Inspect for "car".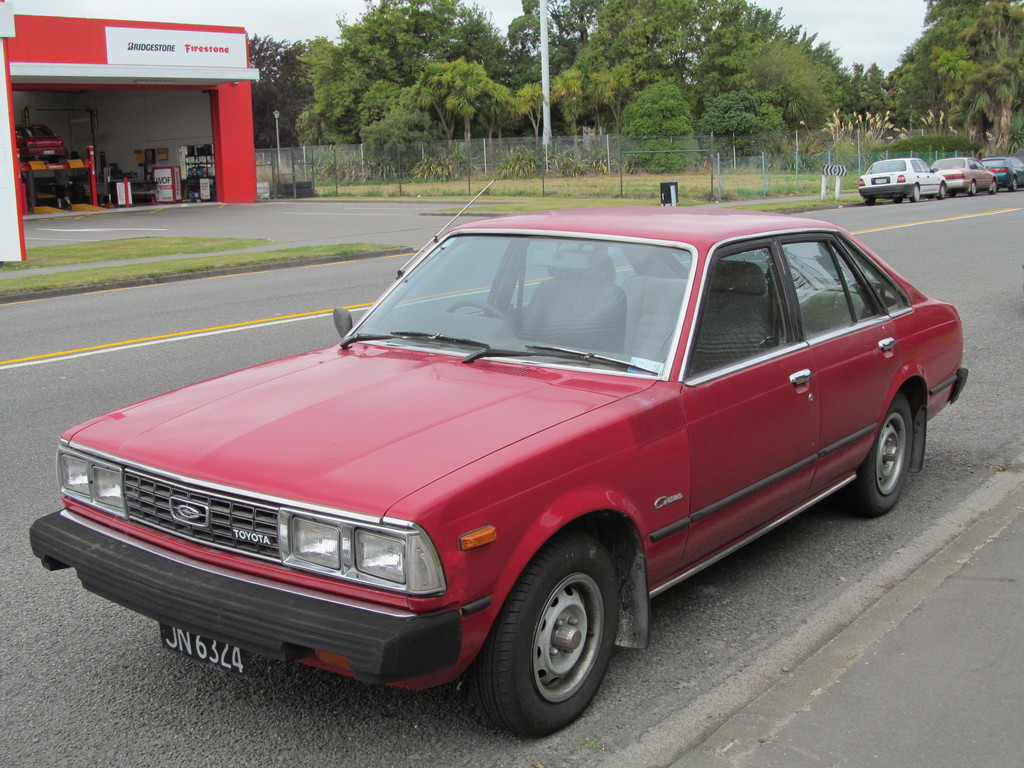
Inspection: (x1=978, y1=145, x2=1023, y2=191).
